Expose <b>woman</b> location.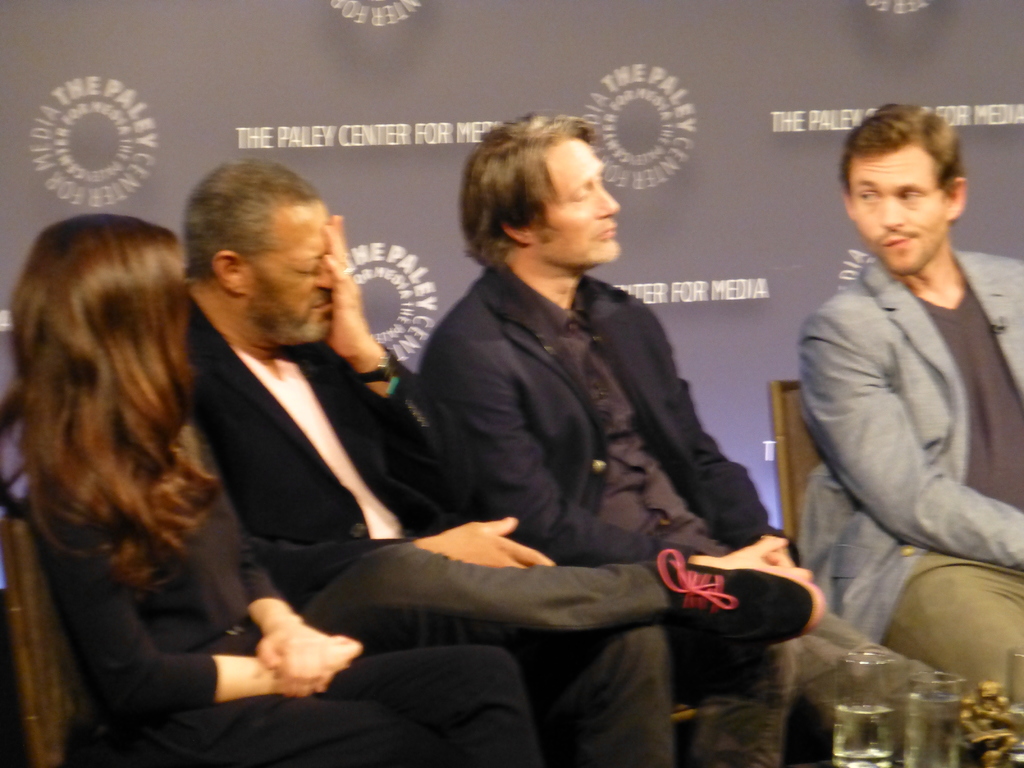
Exposed at [left=0, top=211, right=541, bottom=767].
